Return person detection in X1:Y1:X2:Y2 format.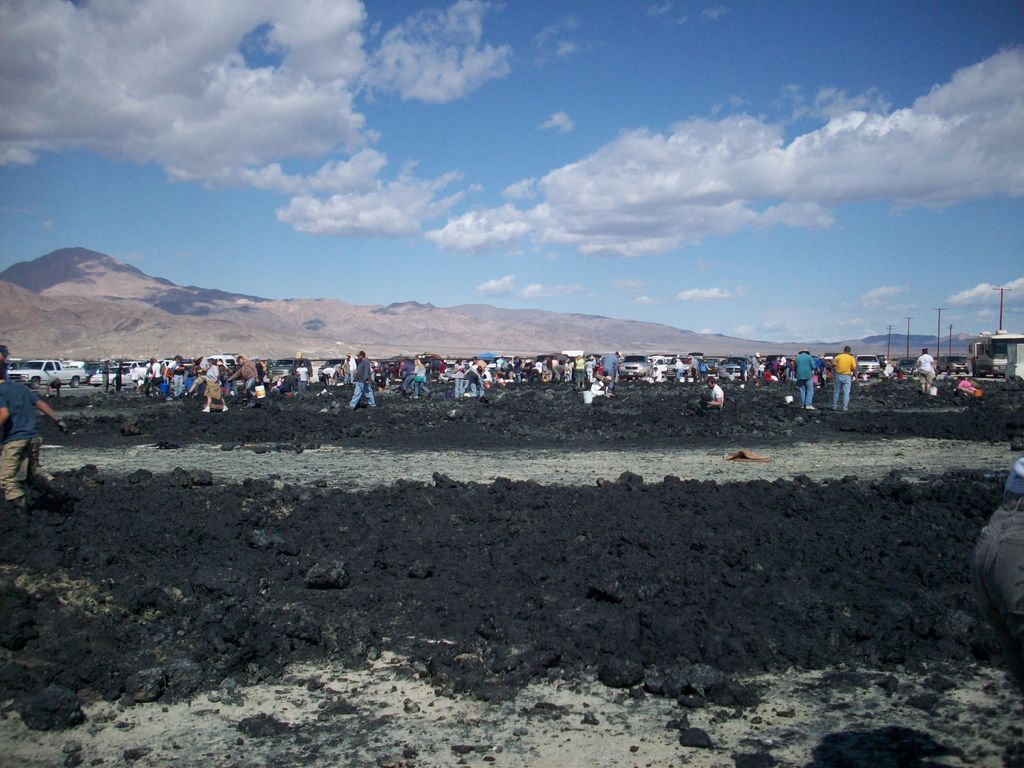
972:451:1023:698.
